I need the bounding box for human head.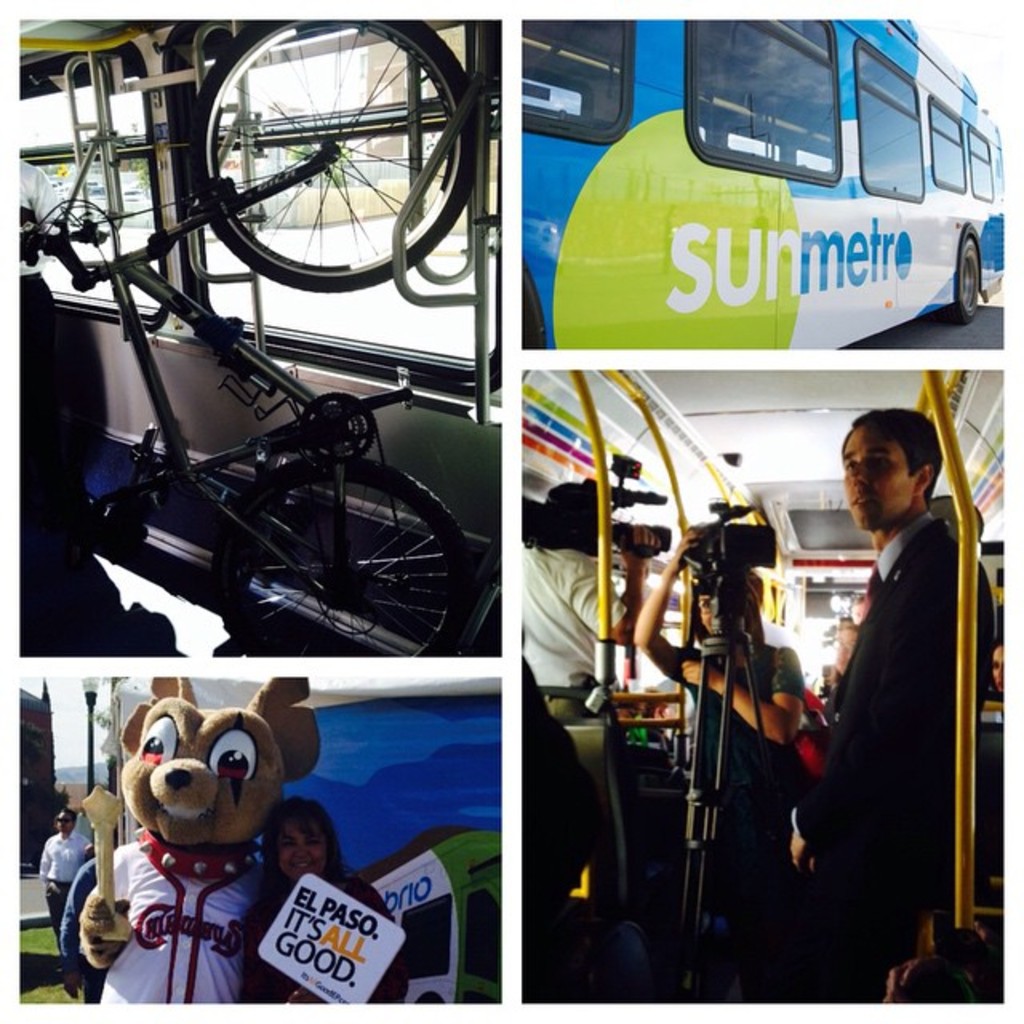
Here it is: bbox=(56, 805, 77, 835).
